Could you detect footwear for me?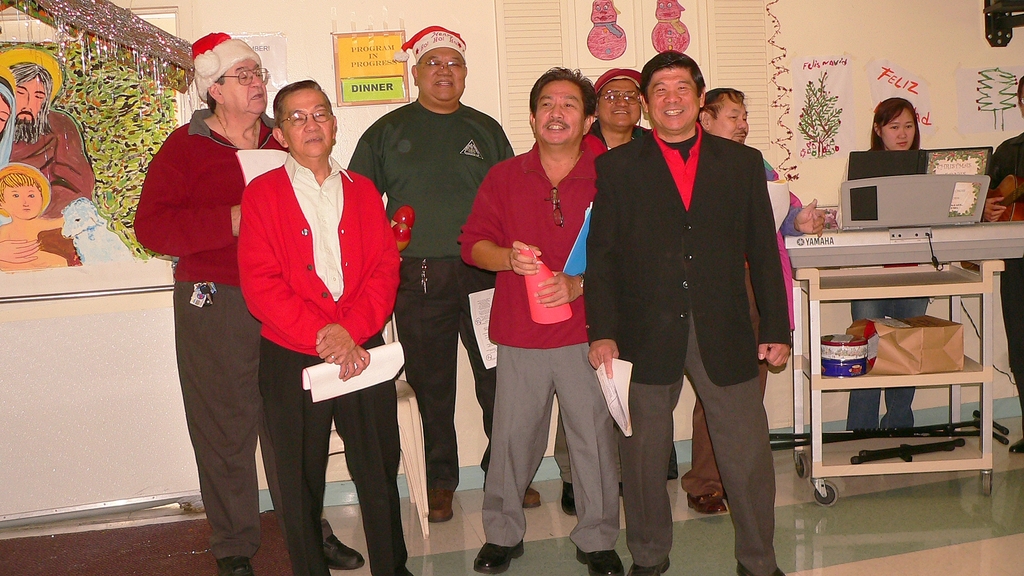
Detection result: region(561, 482, 579, 518).
